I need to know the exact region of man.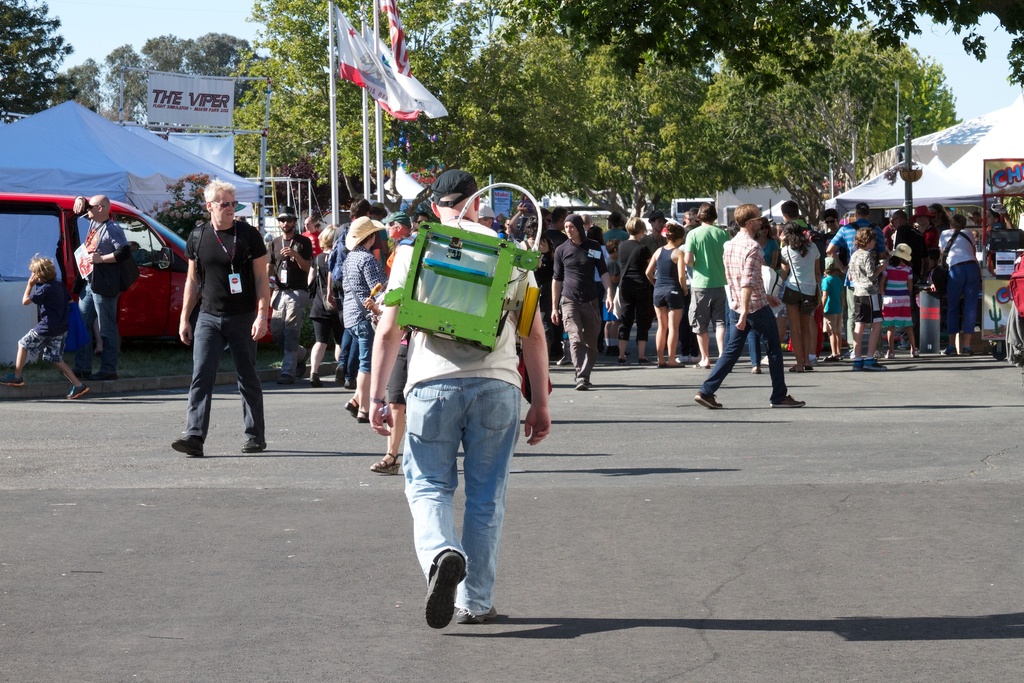
Region: region(298, 215, 326, 294).
